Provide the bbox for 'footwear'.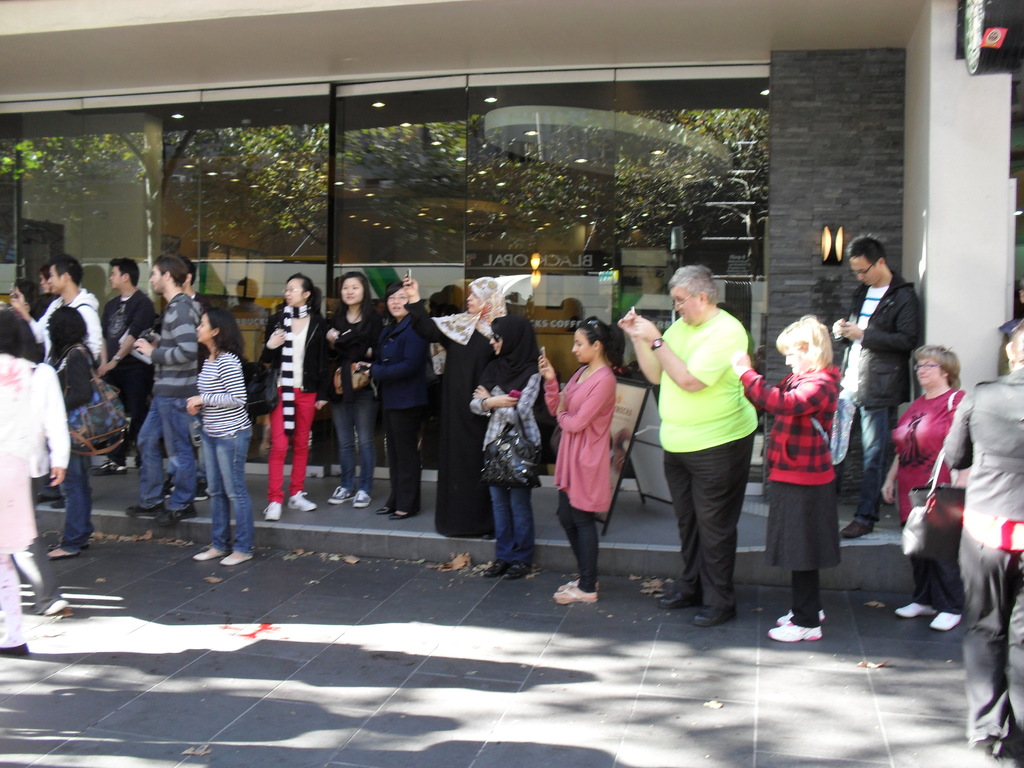
detection(696, 604, 735, 628).
